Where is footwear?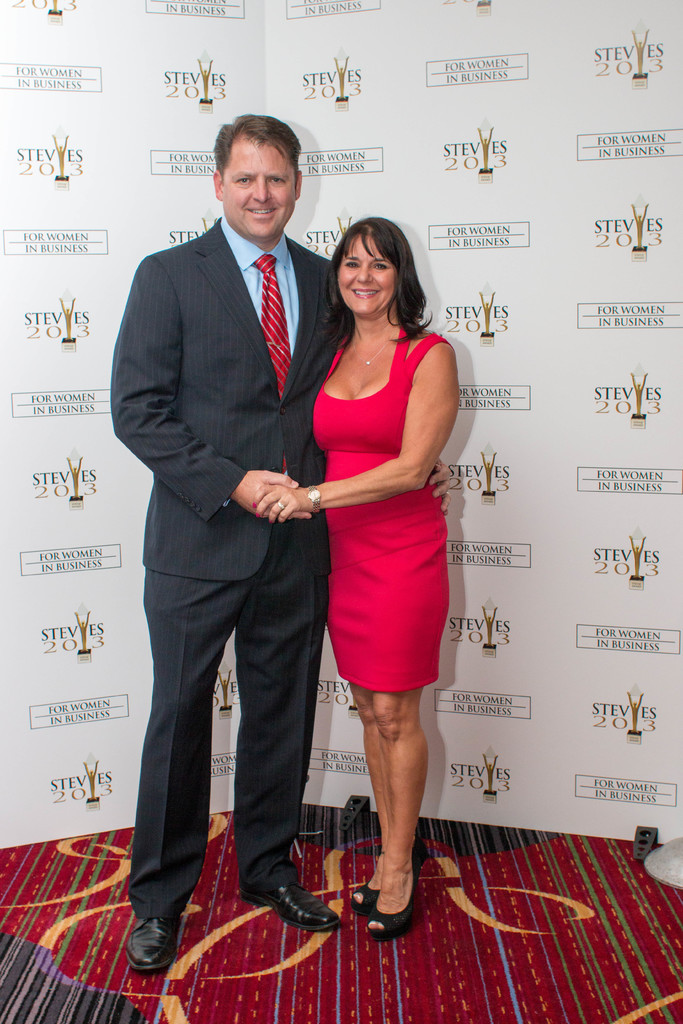
region(350, 840, 420, 917).
